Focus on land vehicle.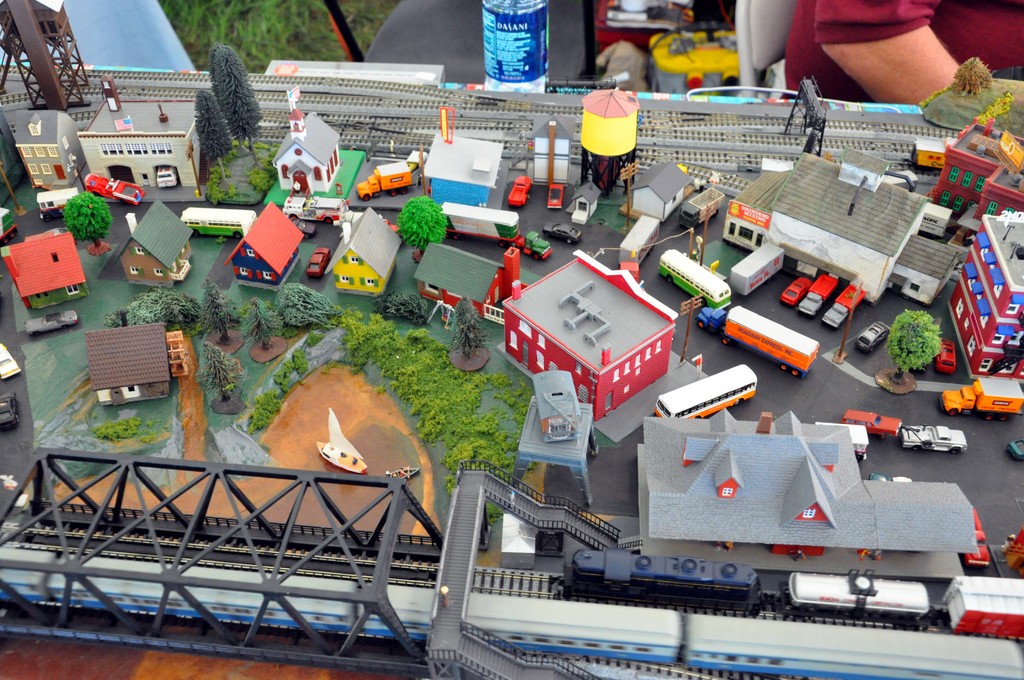
Focused at 938:340:956:370.
